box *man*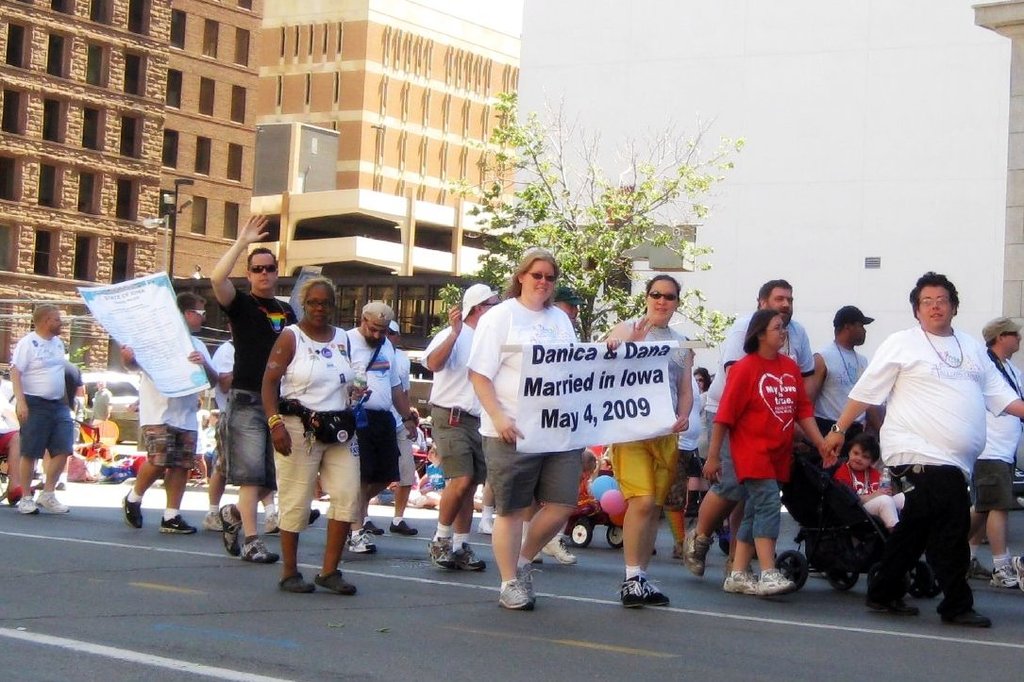
box(361, 317, 420, 531)
